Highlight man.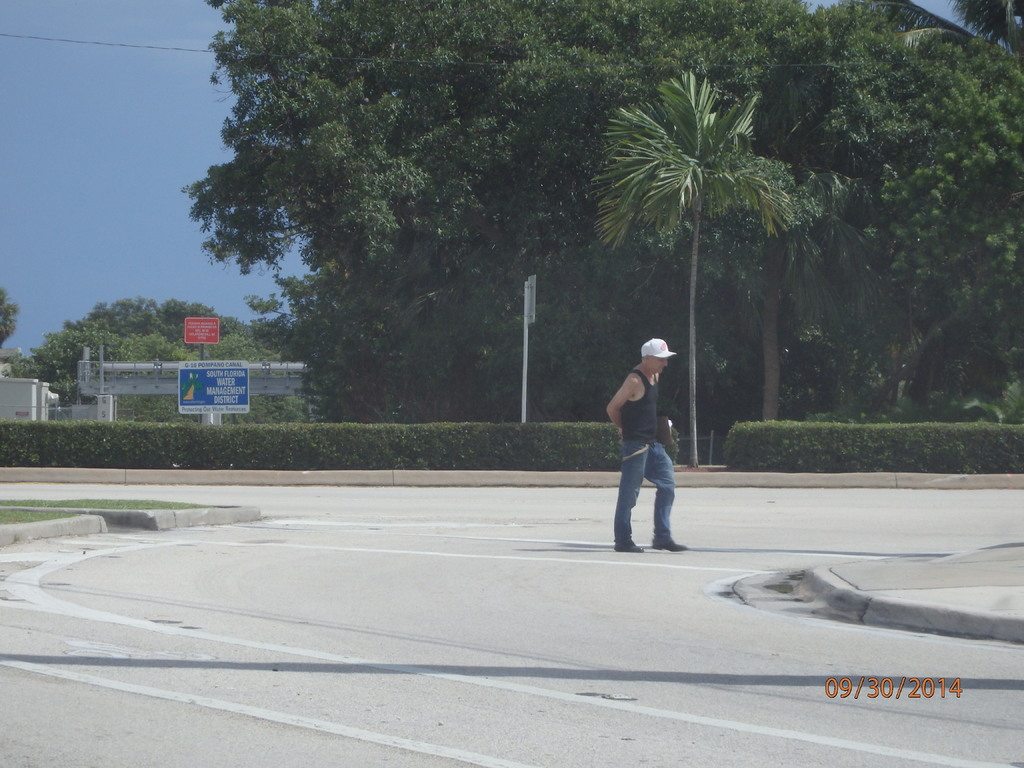
Highlighted region: [x1=605, y1=336, x2=689, y2=555].
